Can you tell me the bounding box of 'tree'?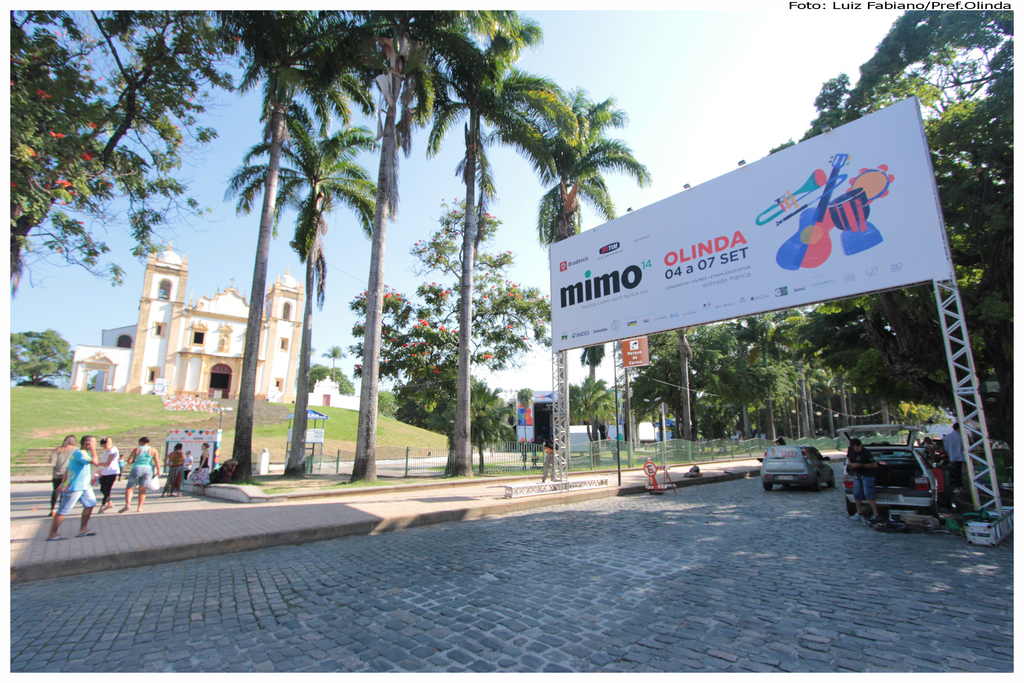
[left=514, top=386, right=532, bottom=447].
